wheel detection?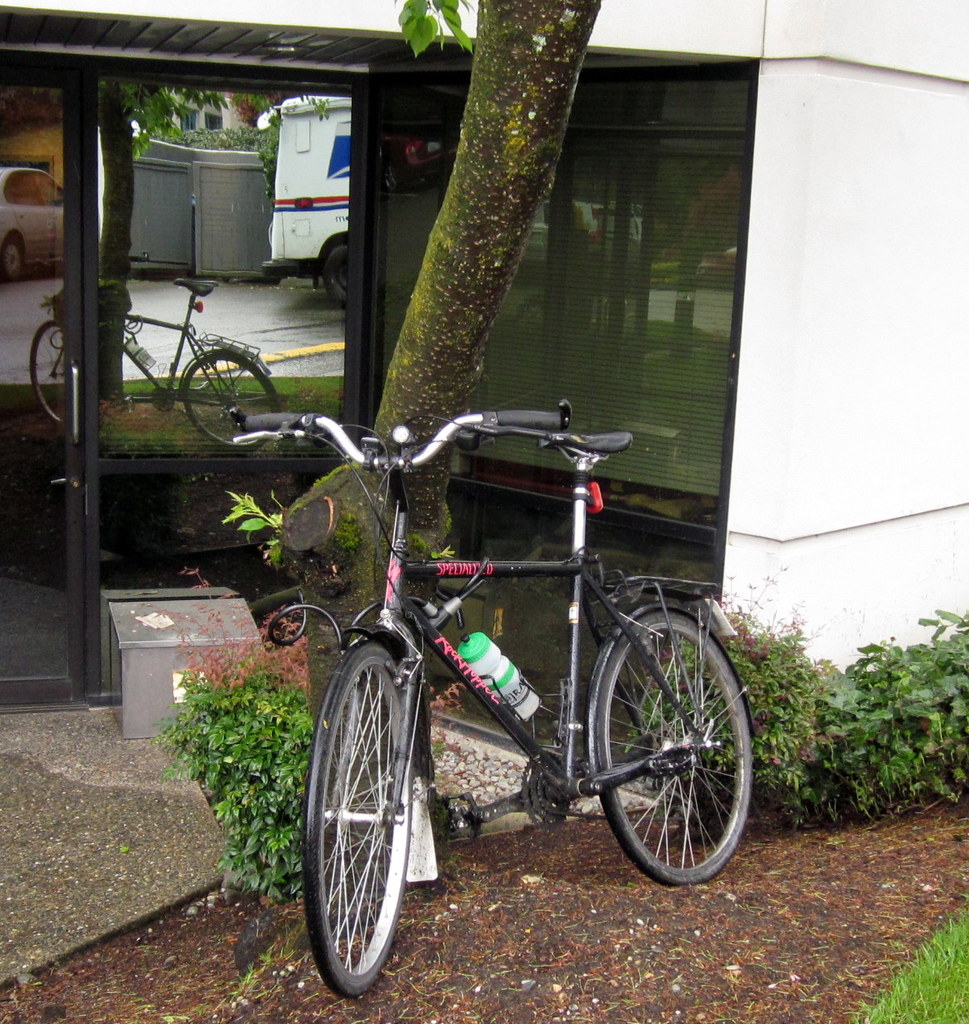
bbox(318, 650, 441, 994)
